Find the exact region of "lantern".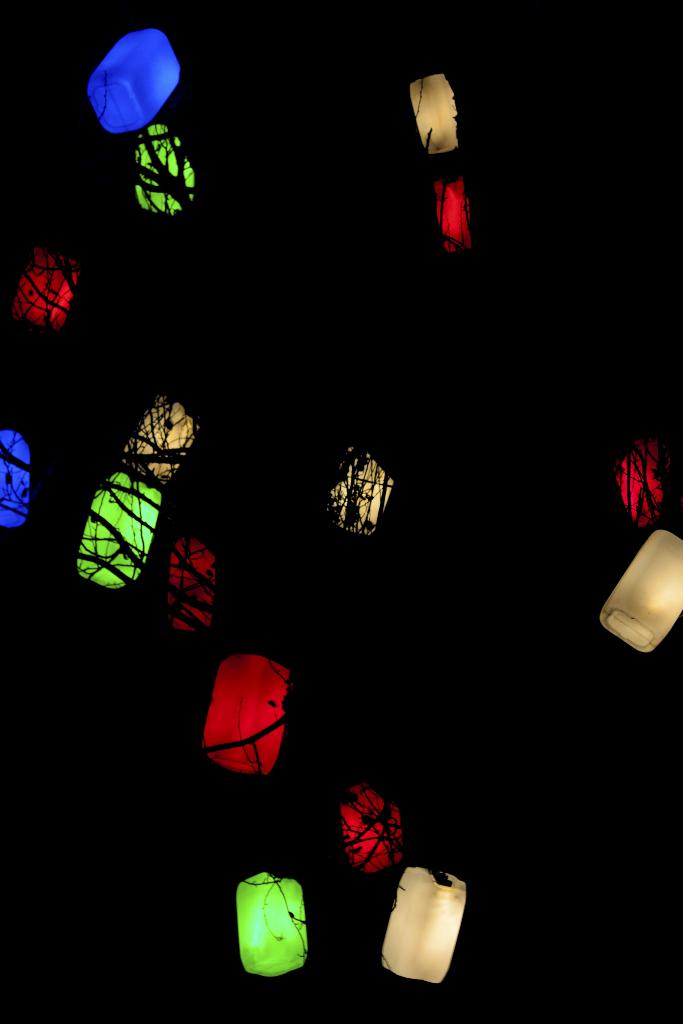
Exact region: left=0, top=428, right=31, bottom=528.
